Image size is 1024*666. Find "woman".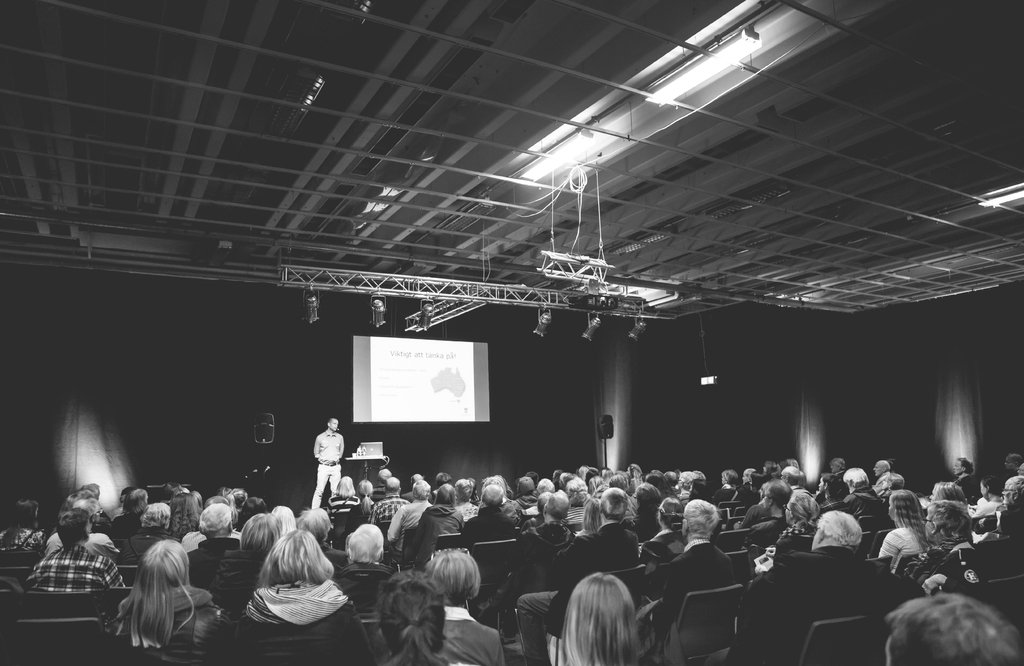
209 512 287 603.
